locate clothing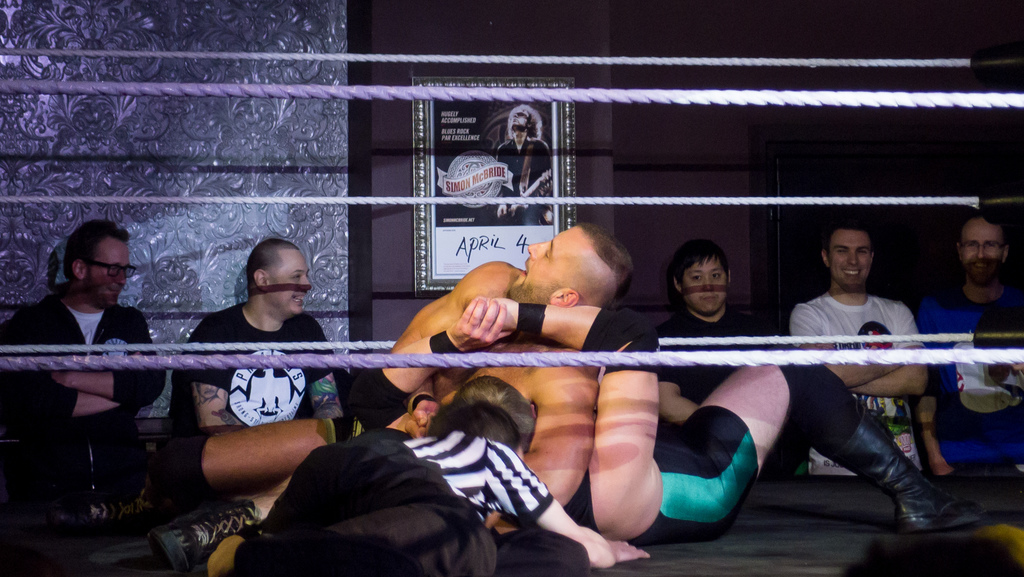
[184, 302, 335, 432]
